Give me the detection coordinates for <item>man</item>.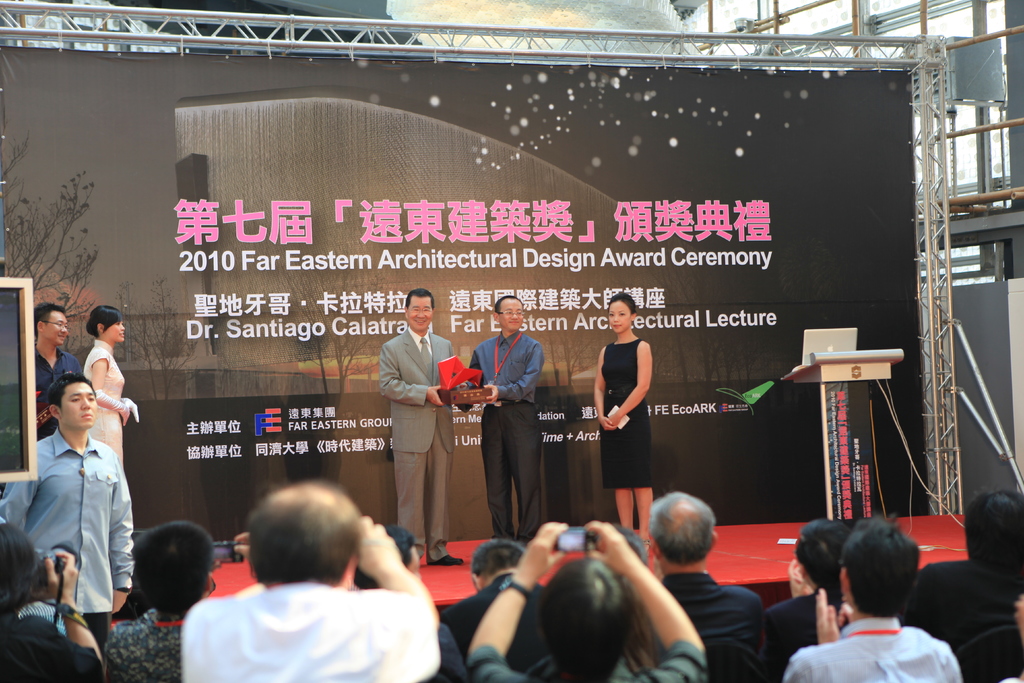
(467, 293, 544, 551).
